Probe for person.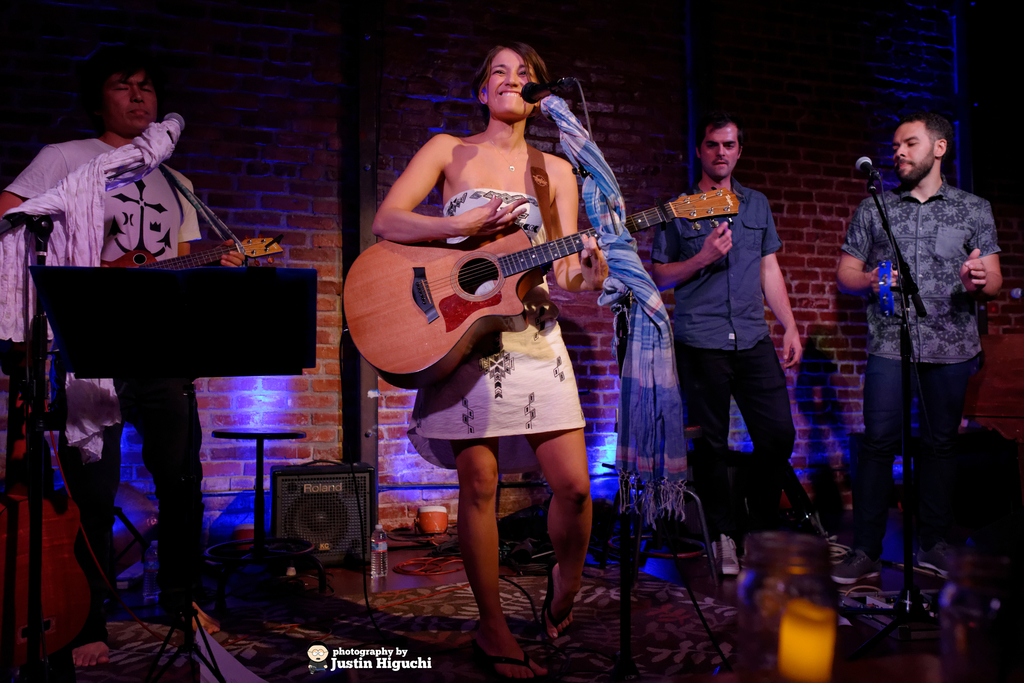
Probe result: x1=369, y1=39, x2=609, y2=682.
